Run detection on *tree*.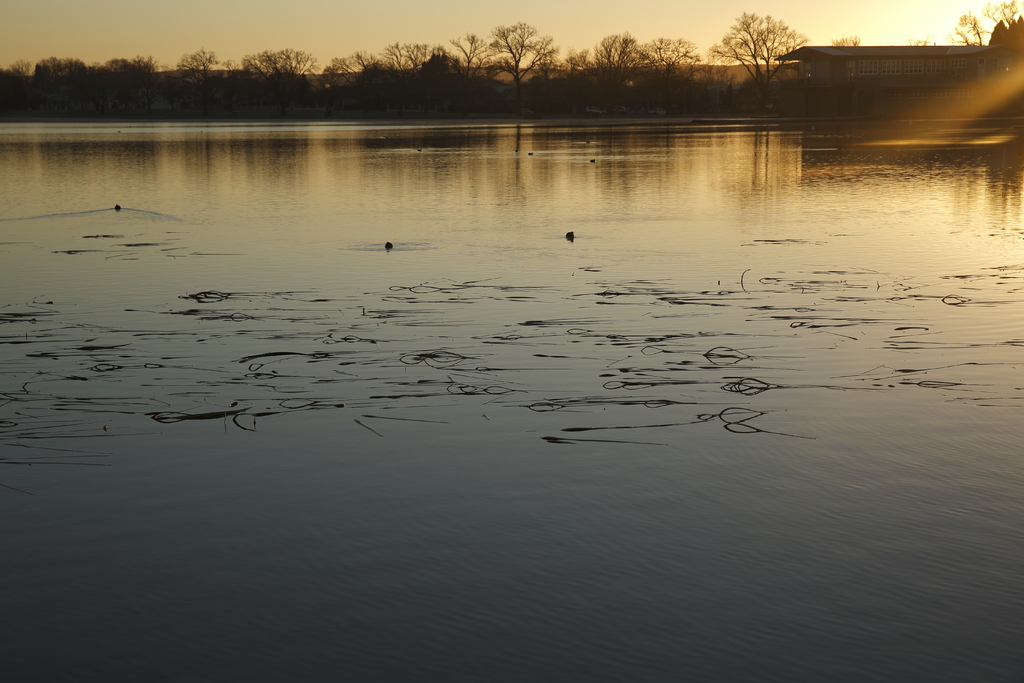
Result: bbox=[727, 4, 820, 83].
